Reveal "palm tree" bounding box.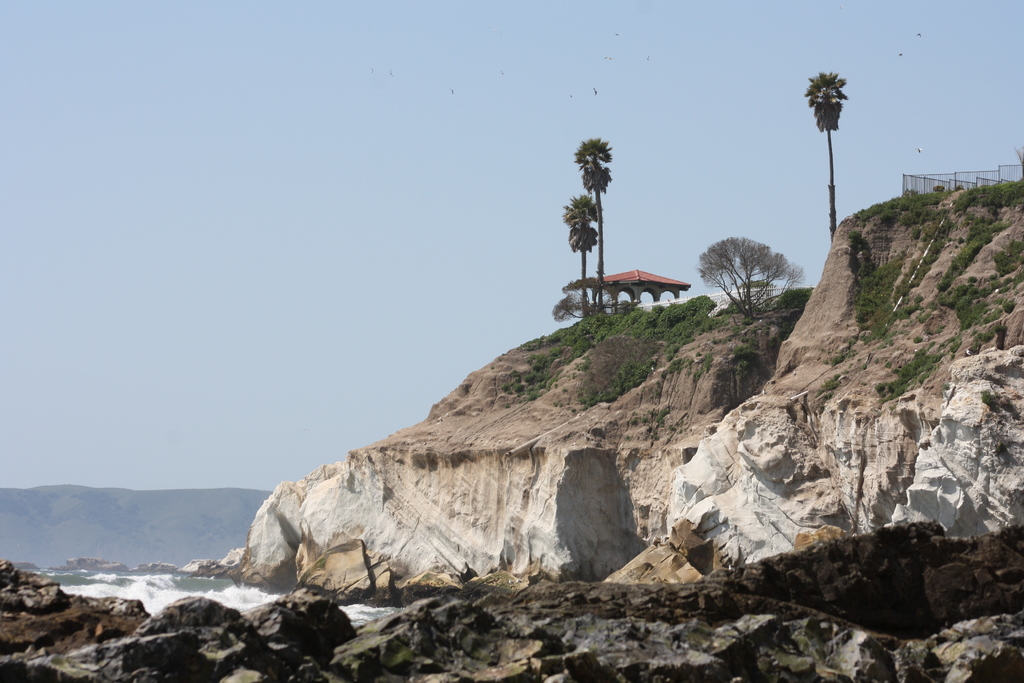
Revealed: 550/195/592/295.
